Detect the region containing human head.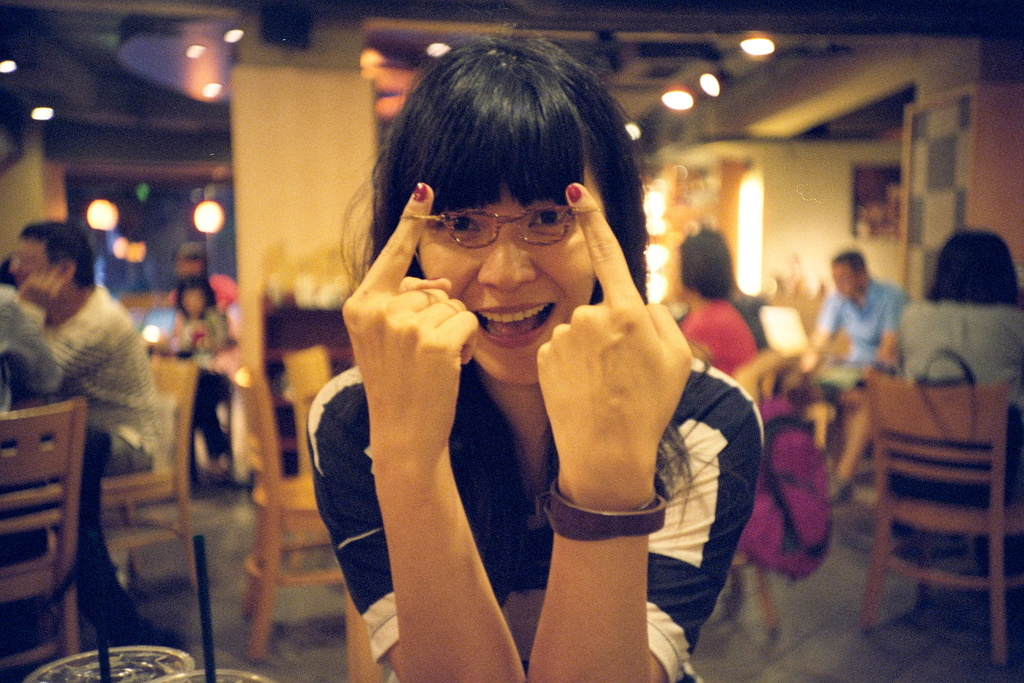
(left=12, top=219, right=97, bottom=318).
